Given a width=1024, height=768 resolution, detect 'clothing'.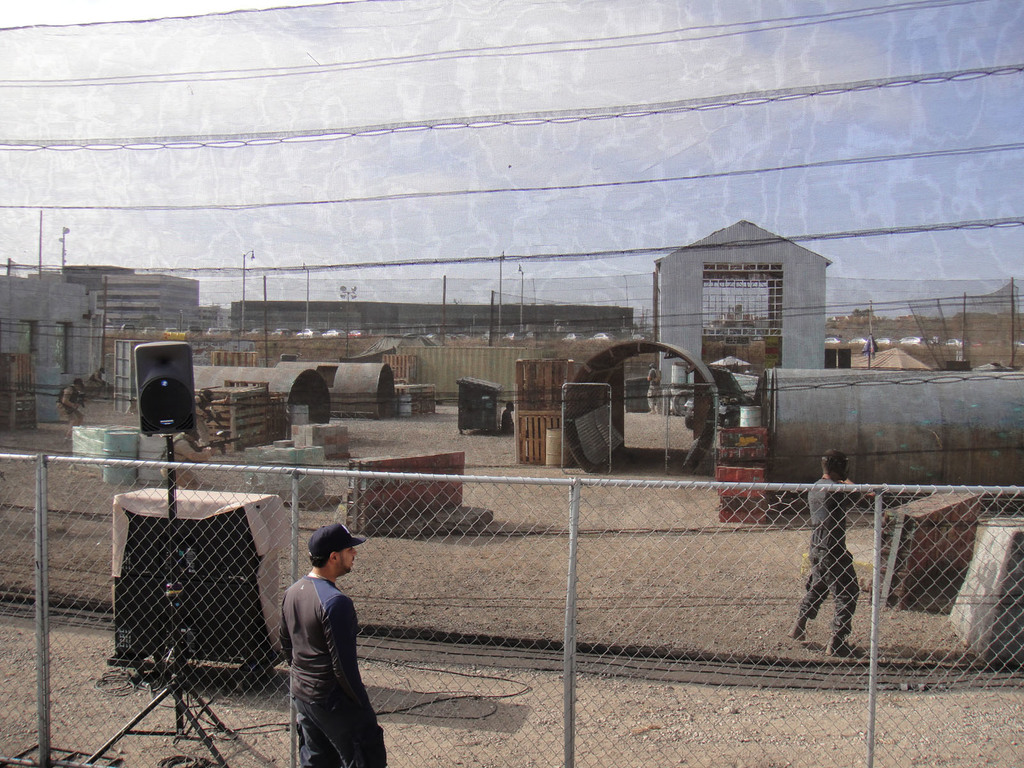
803 476 857 644.
